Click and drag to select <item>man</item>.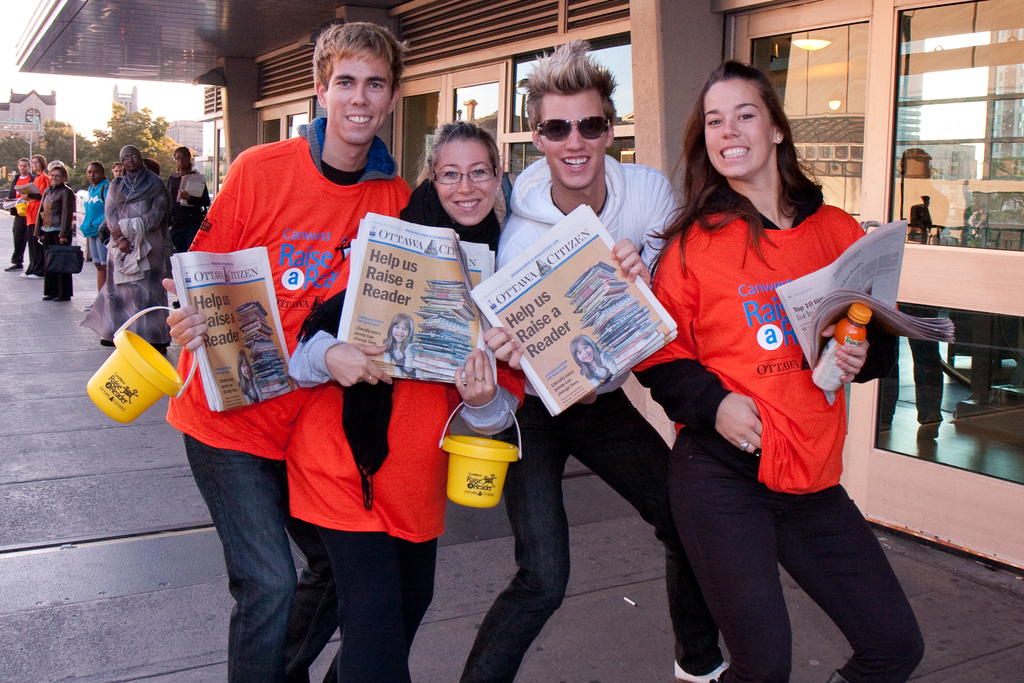
Selection: bbox=[458, 35, 731, 682].
